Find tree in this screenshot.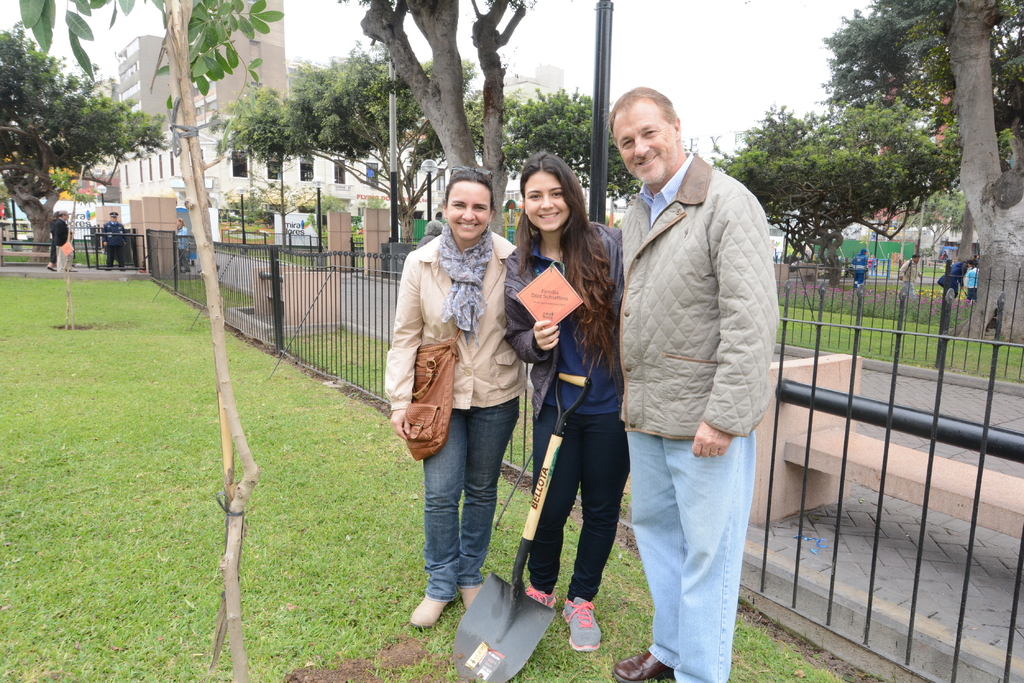
The bounding box for tree is Rect(810, 0, 1023, 262).
